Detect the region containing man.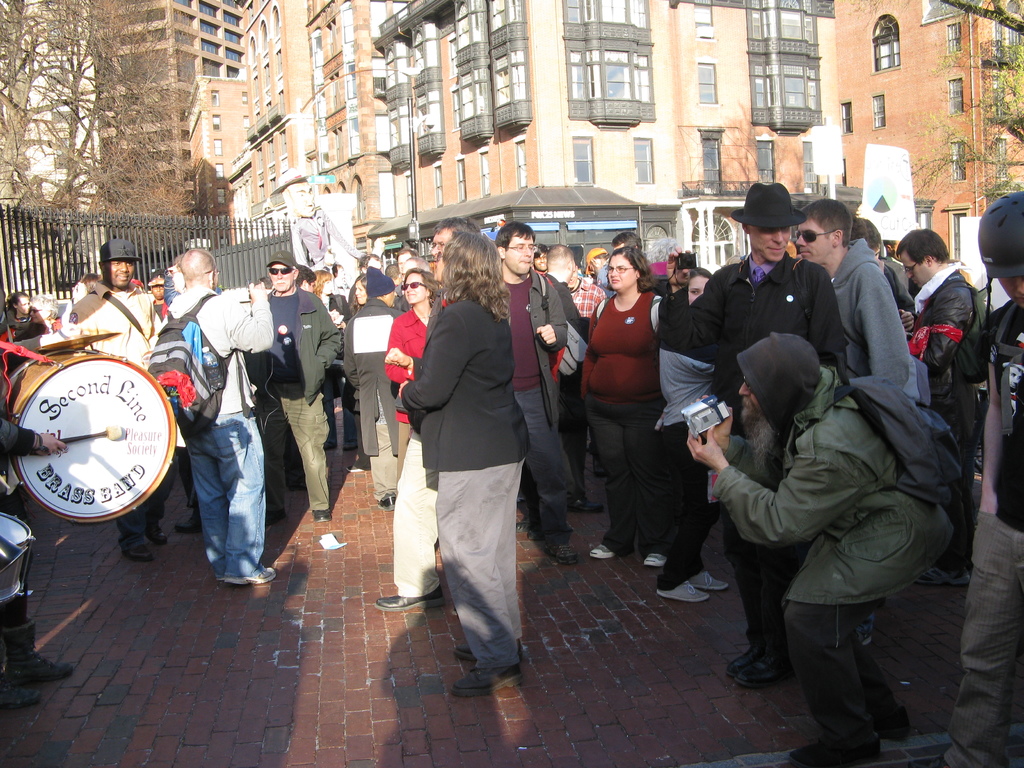
Rect(260, 247, 349, 524).
